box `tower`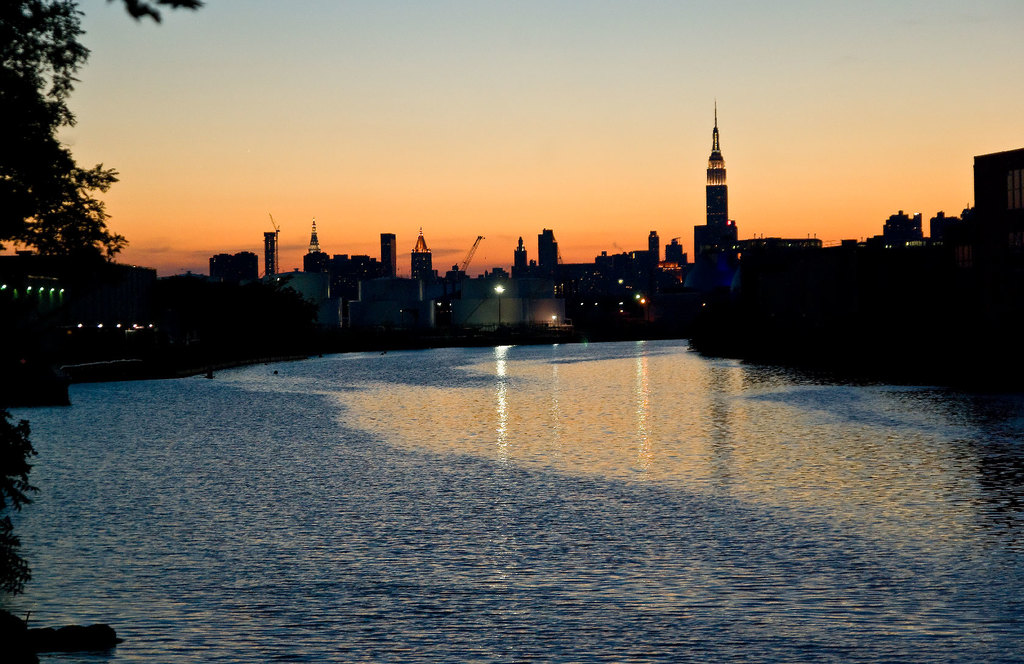
515, 239, 527, 264
